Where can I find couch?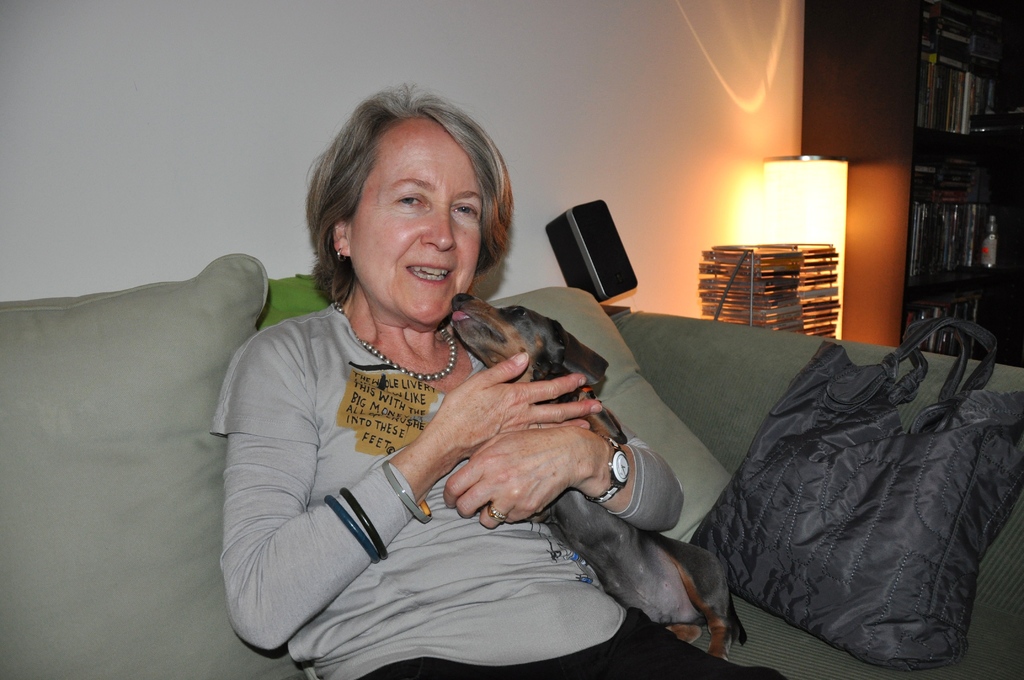
You can find it at left=0, top=252, right=1023, bottom=679.
